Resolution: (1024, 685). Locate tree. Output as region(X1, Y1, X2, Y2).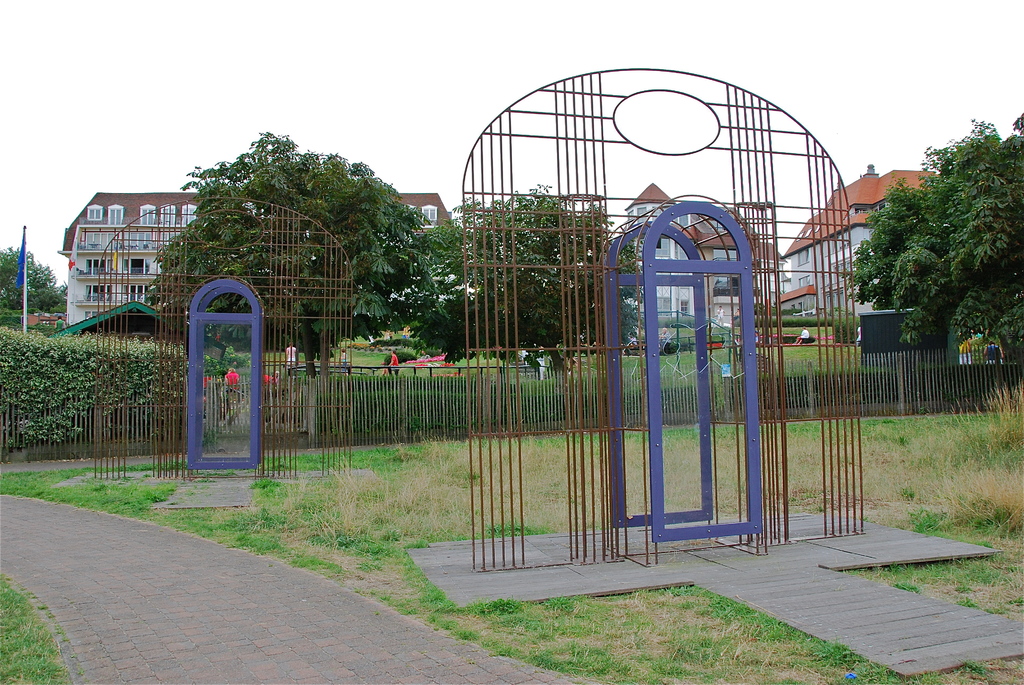
region(143, 116, 447, 370).
